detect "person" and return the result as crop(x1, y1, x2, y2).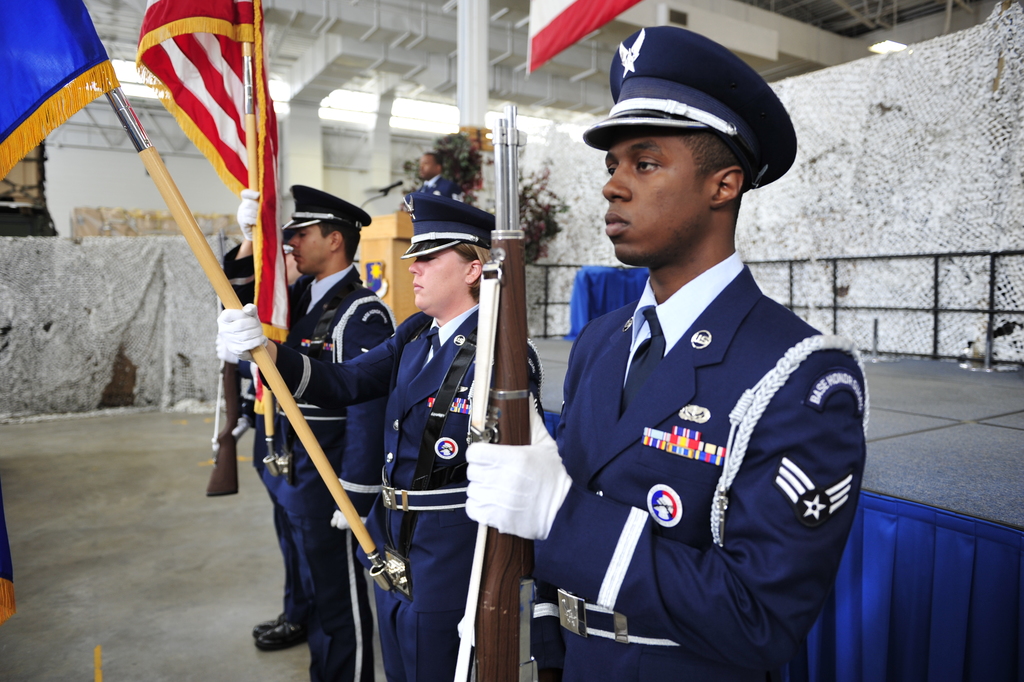
crop(252, 251, 303, 656).
